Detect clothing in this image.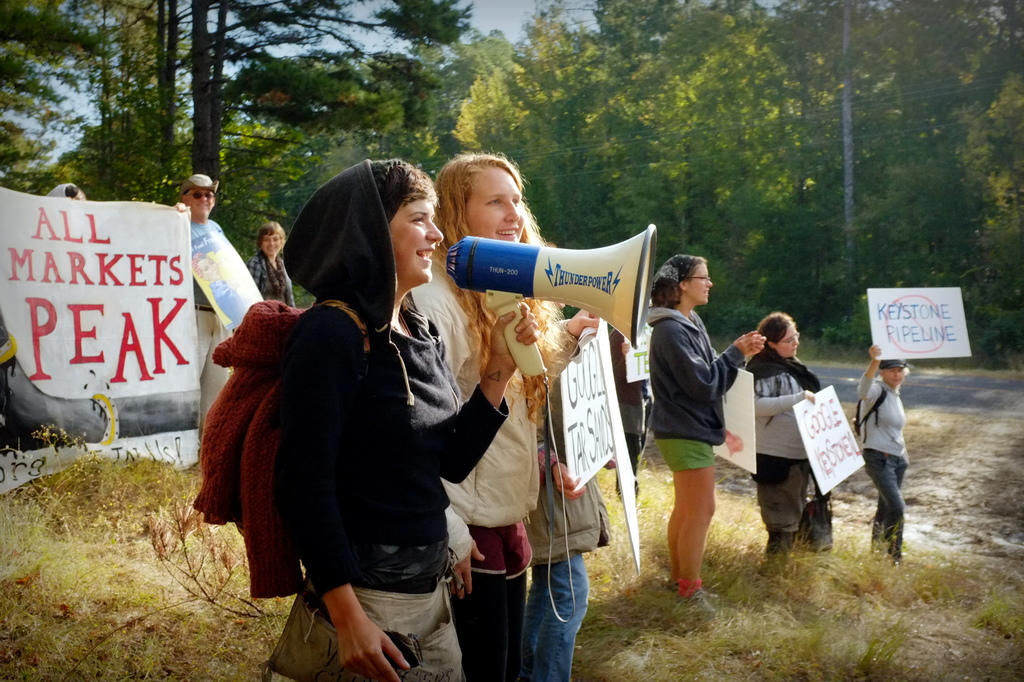
Detection: x1=415, y1=256, x2=541, y2=681.
